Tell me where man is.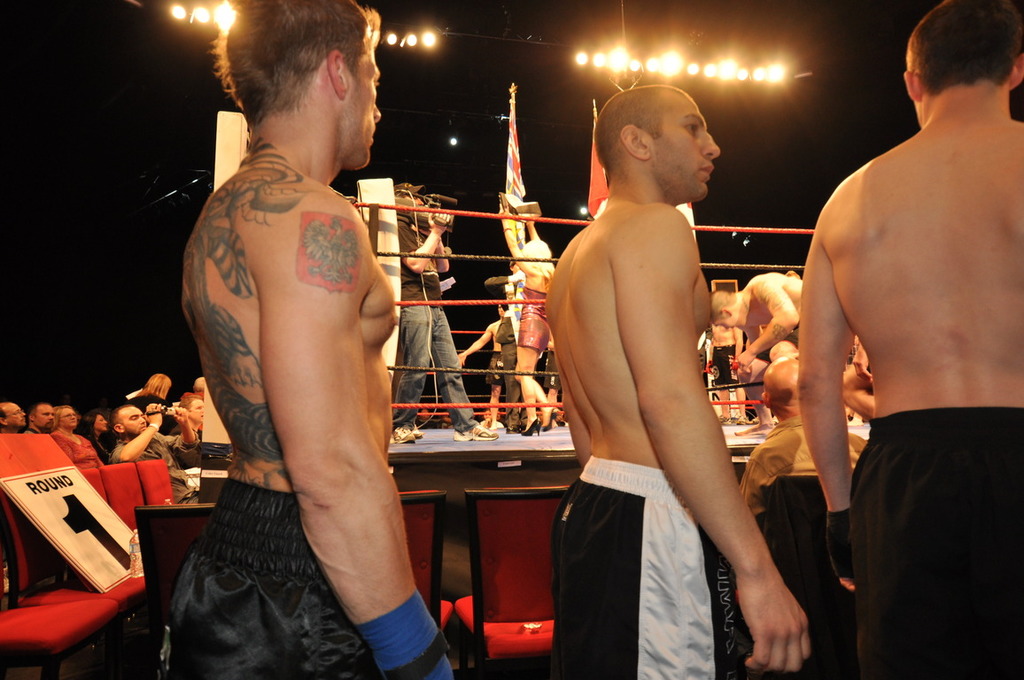
man is at region(106, 402, 202, 506).
